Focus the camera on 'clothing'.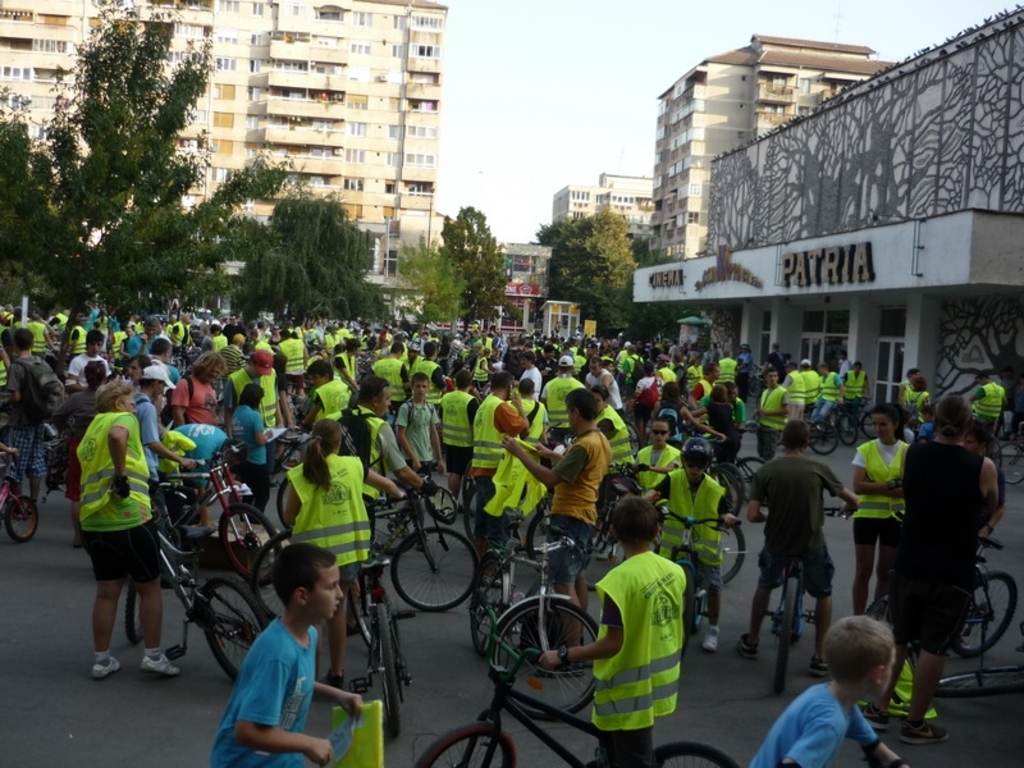
Focus region: crop(895, 433, 986, 662).
